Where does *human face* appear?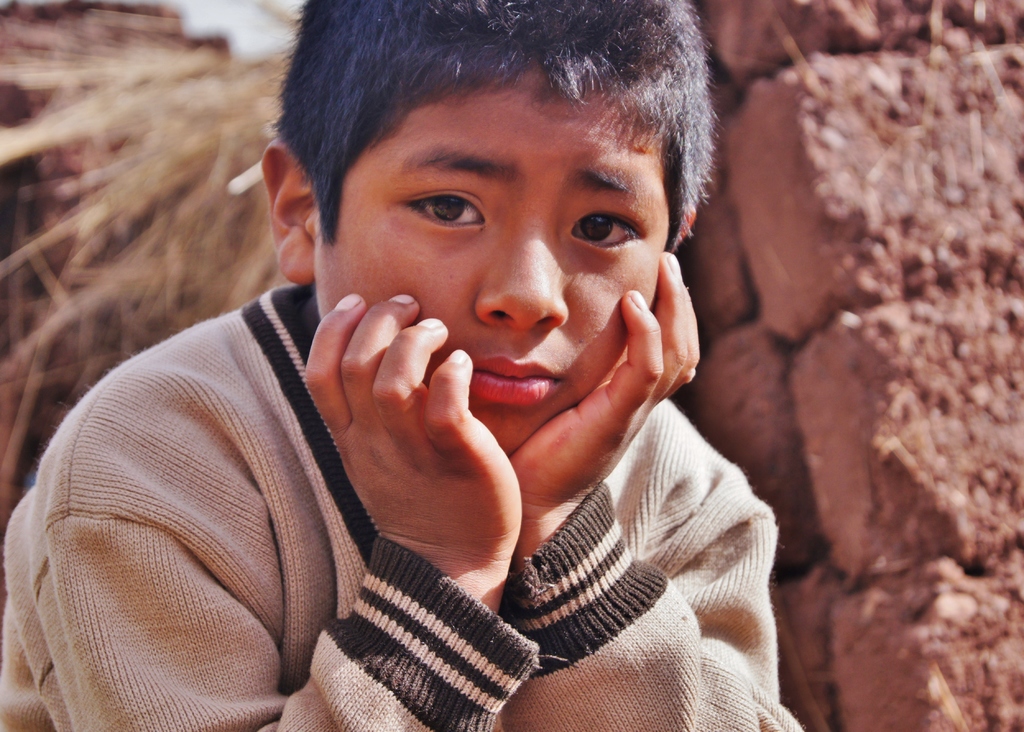
Appears at Rect(293, 34, 690, 469).
